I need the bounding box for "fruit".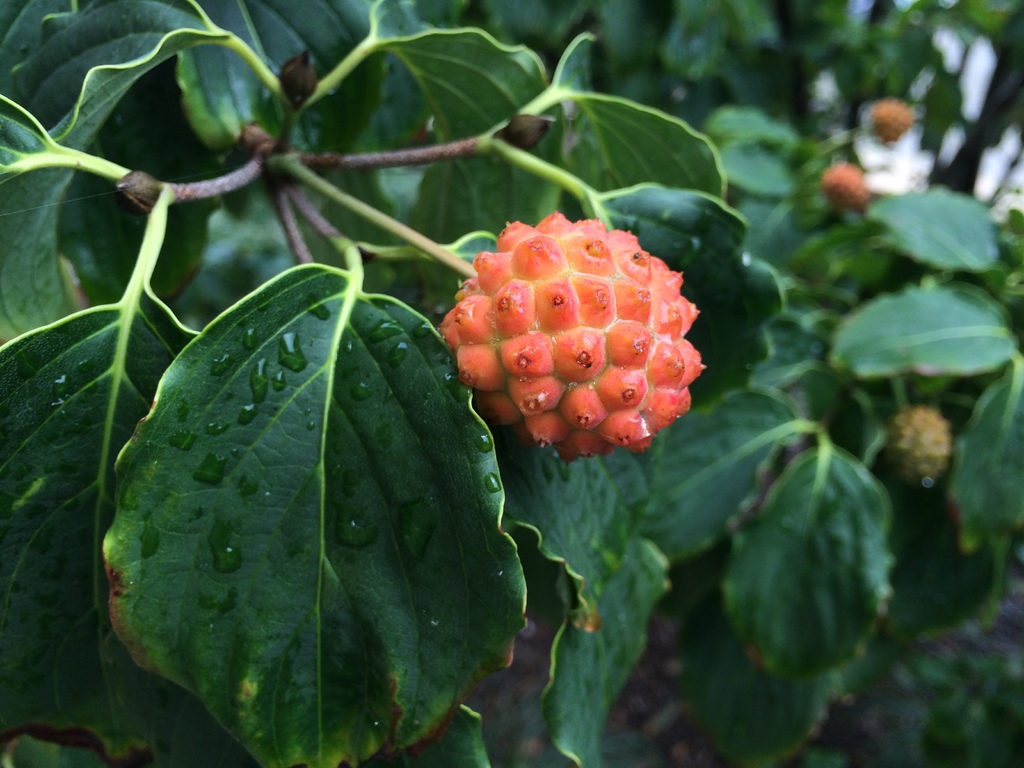
Here it is: 436, 213, 705, 465.
